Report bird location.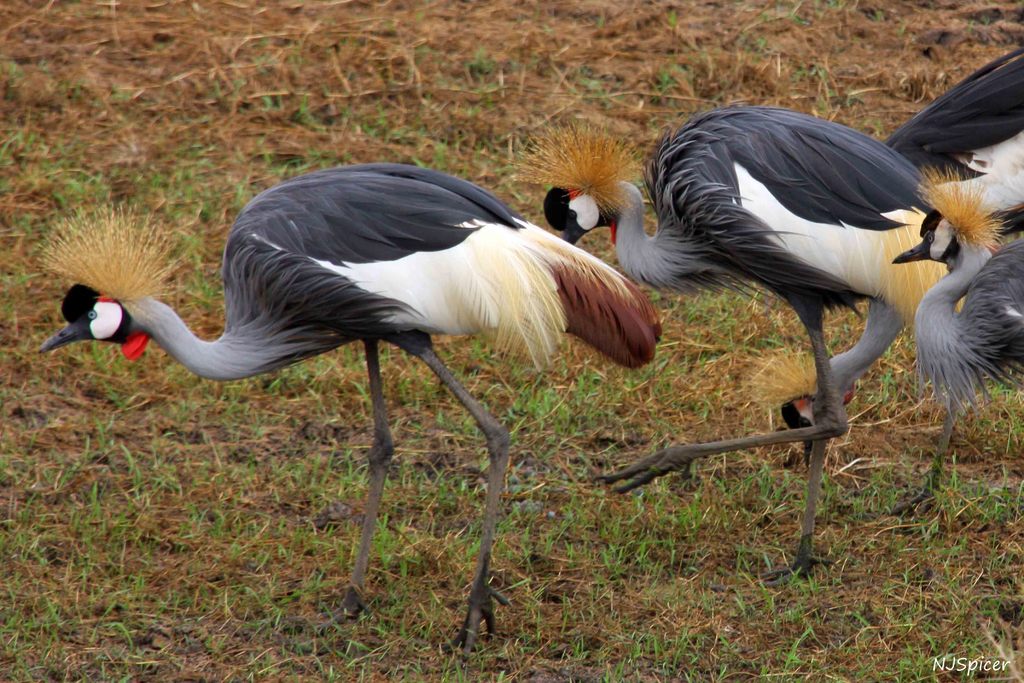
Report: 893 165 1023 513.
